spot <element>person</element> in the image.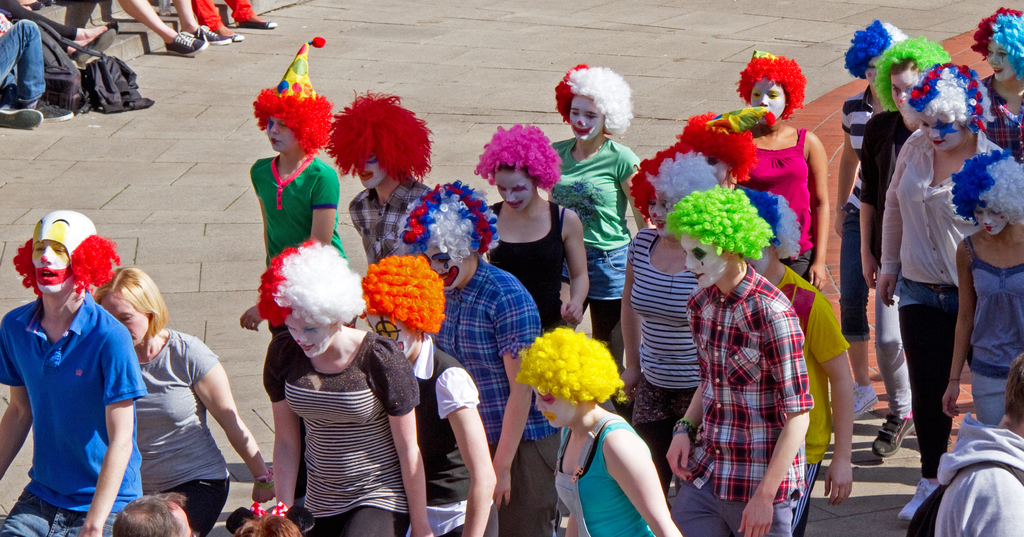
<element>person</element> found at box=[614, 142, 721, 502].
